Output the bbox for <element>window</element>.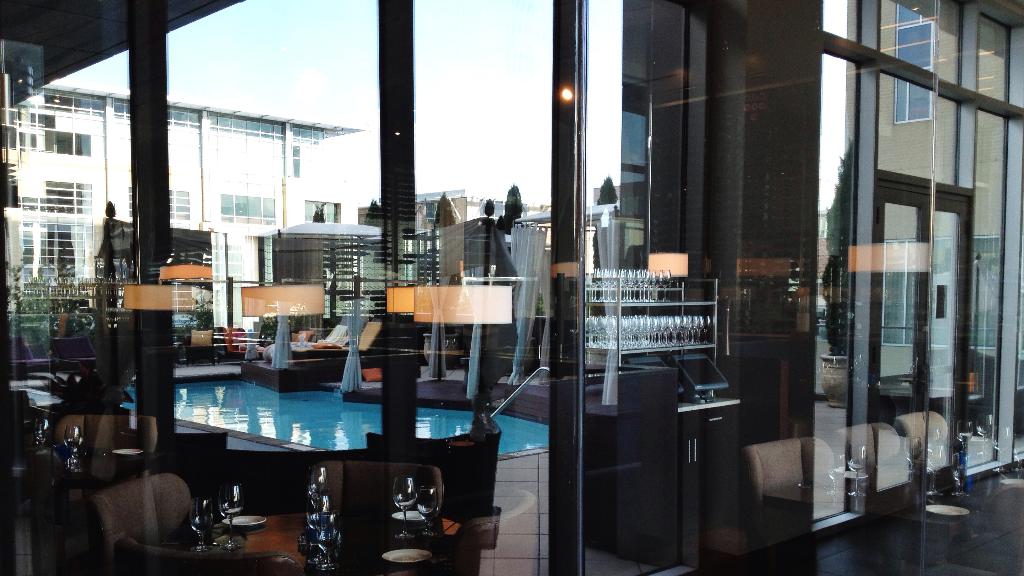
<region>39, 129, 76, 151</region>.
